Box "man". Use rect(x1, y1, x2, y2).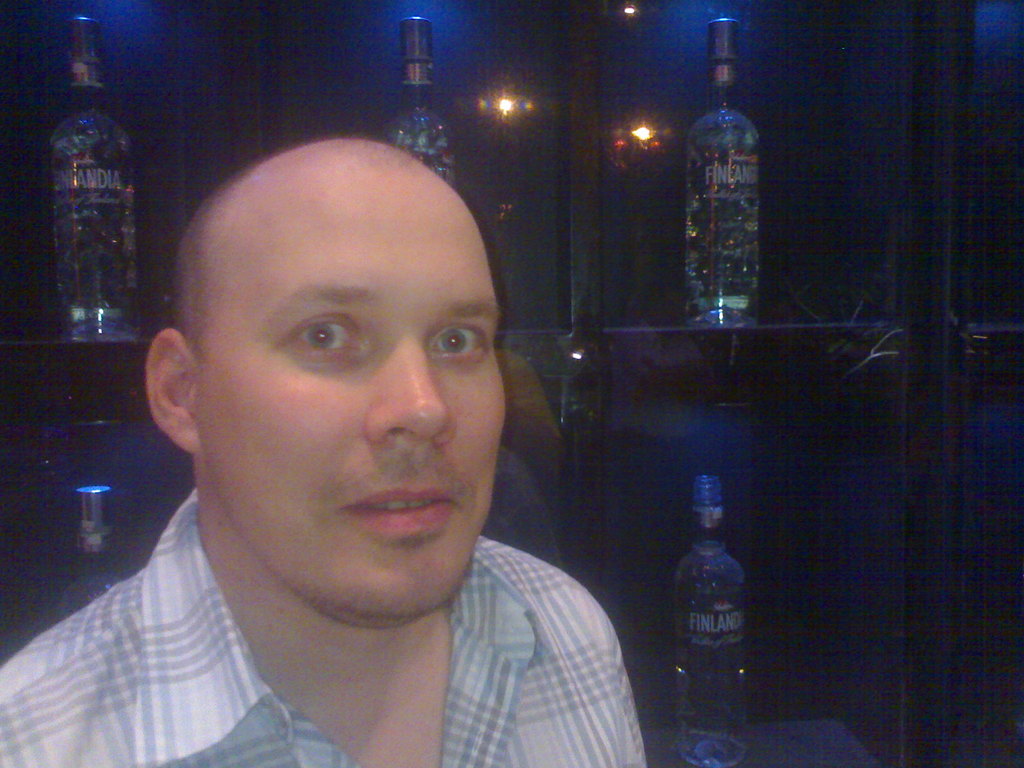
rect(0, 130, 647, 767).
